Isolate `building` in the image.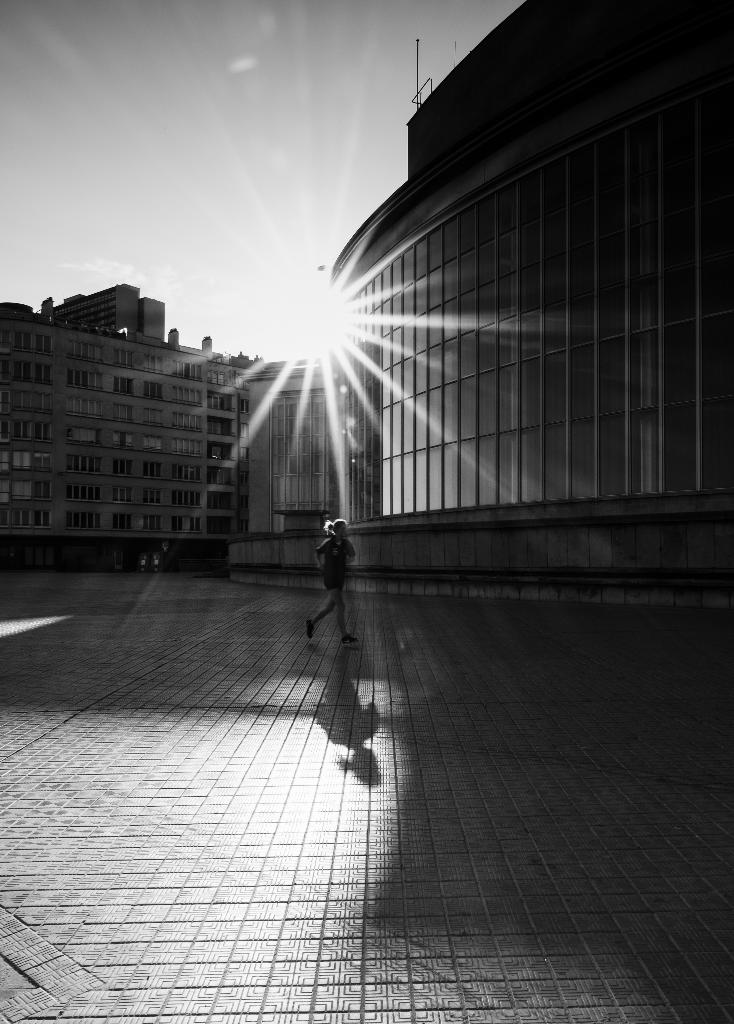
Isolated region: pyautogui.locateOnScreen(330, 0, 733, 589).
